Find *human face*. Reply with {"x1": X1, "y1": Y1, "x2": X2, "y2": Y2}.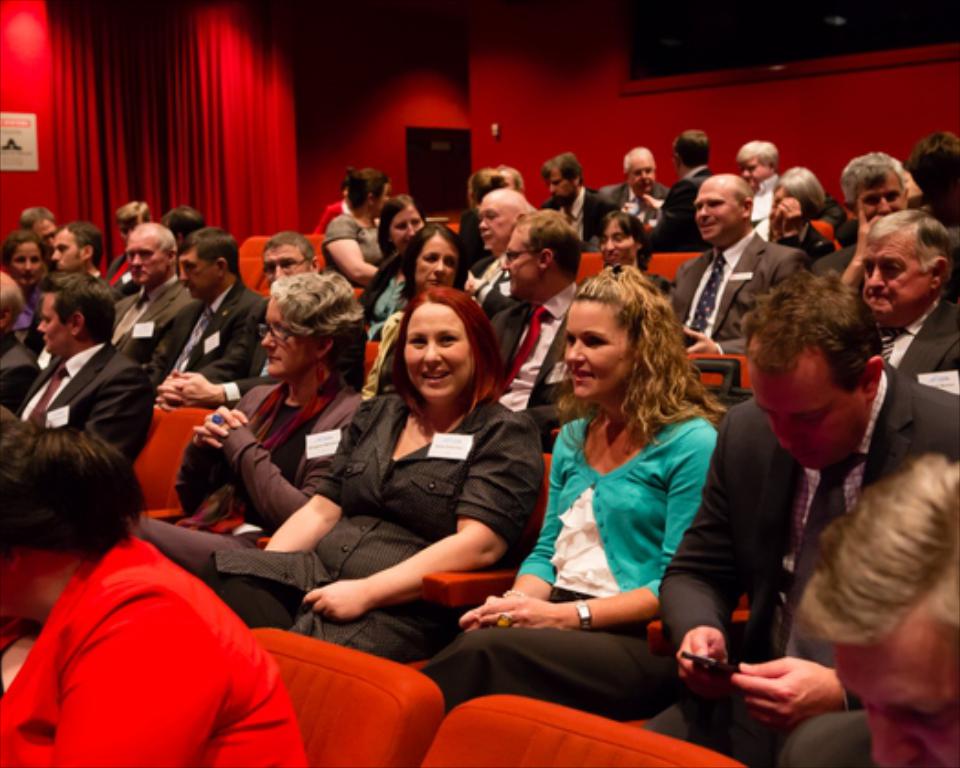
{"x1": 549, "y1": 170, "x2": 574, "y2": 201}.
